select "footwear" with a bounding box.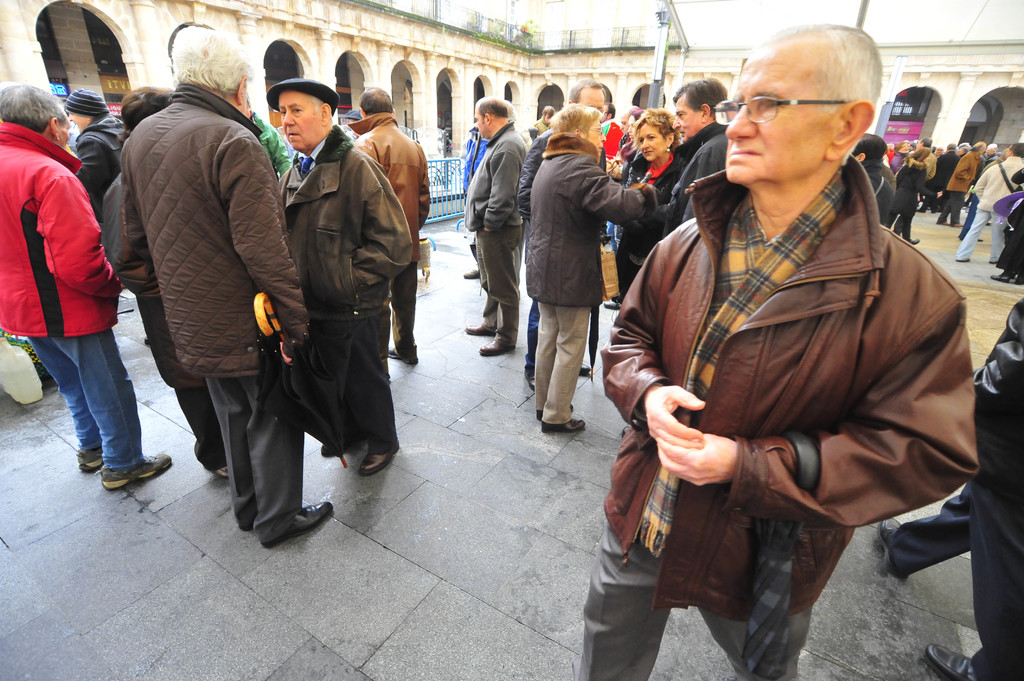
detection(989, 267, 1010, 285).
